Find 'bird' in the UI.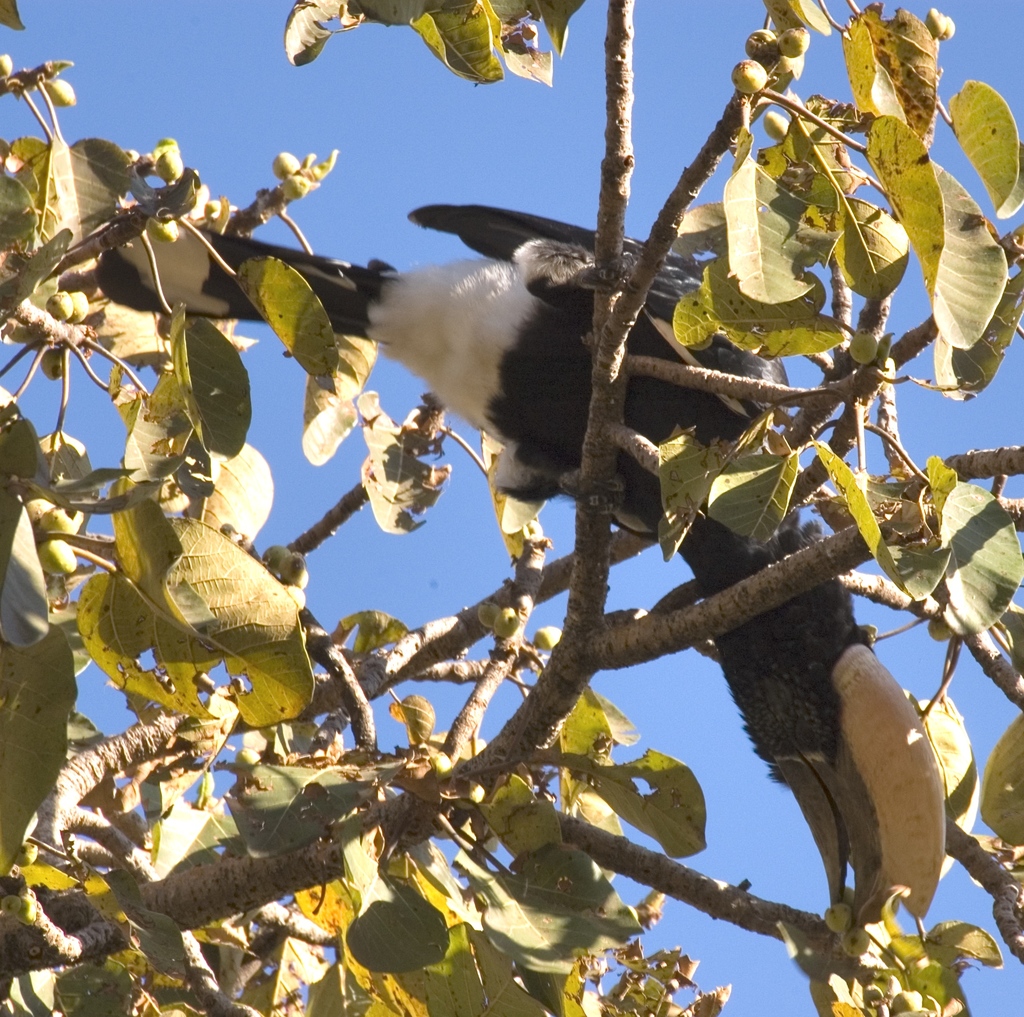
UI element at <box>93,193,958,928</box>.
